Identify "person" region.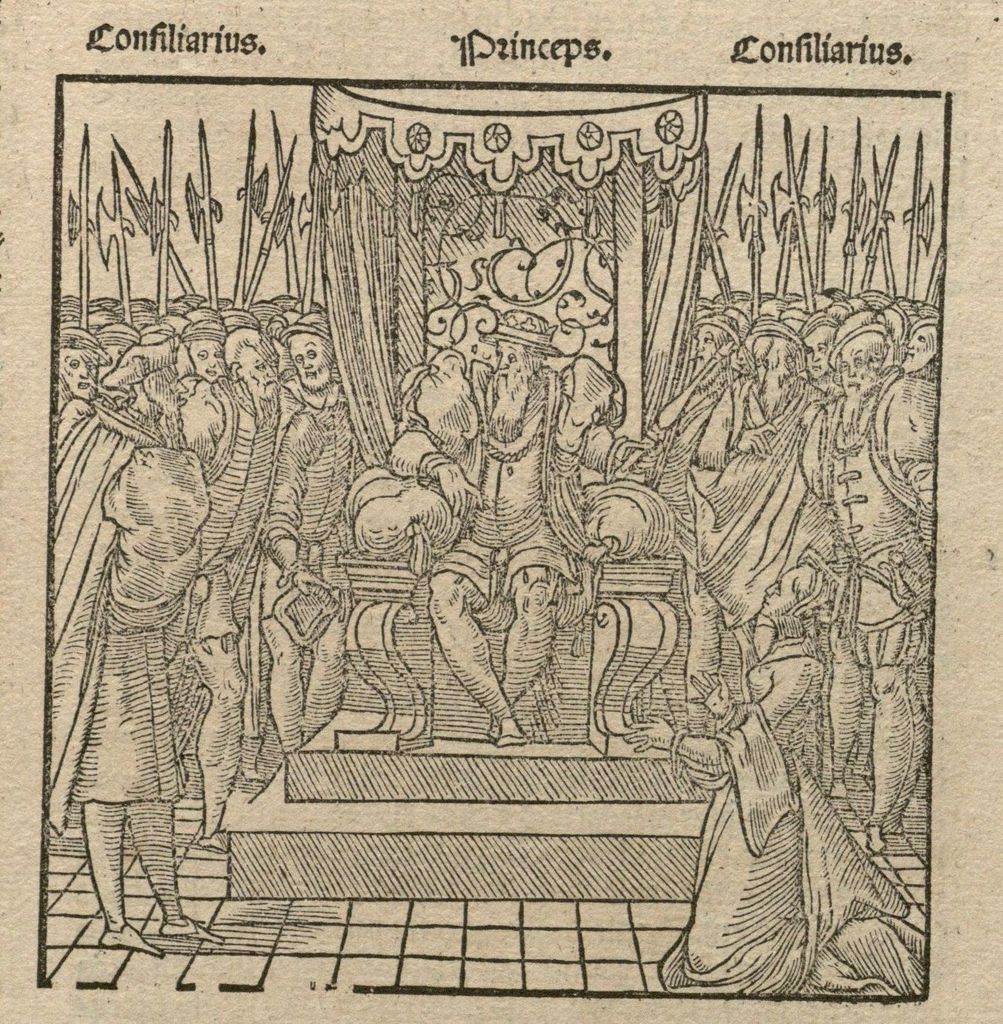
Region: 657:309:741:423.
